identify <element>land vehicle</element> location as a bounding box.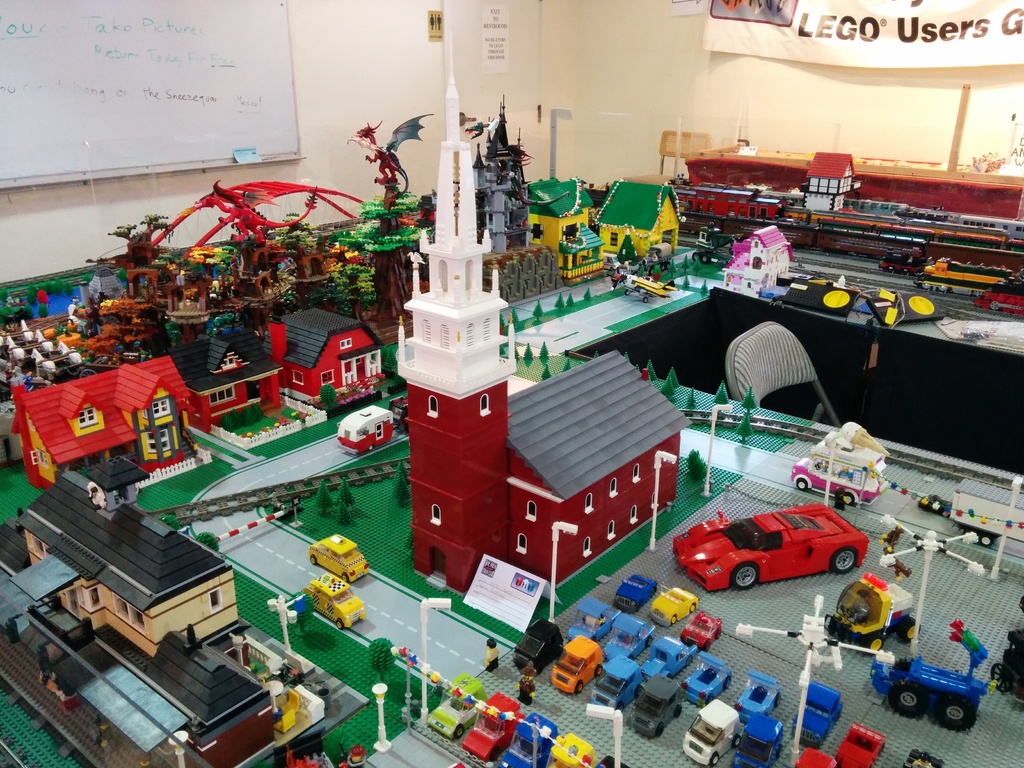
(731,712,783,767).
